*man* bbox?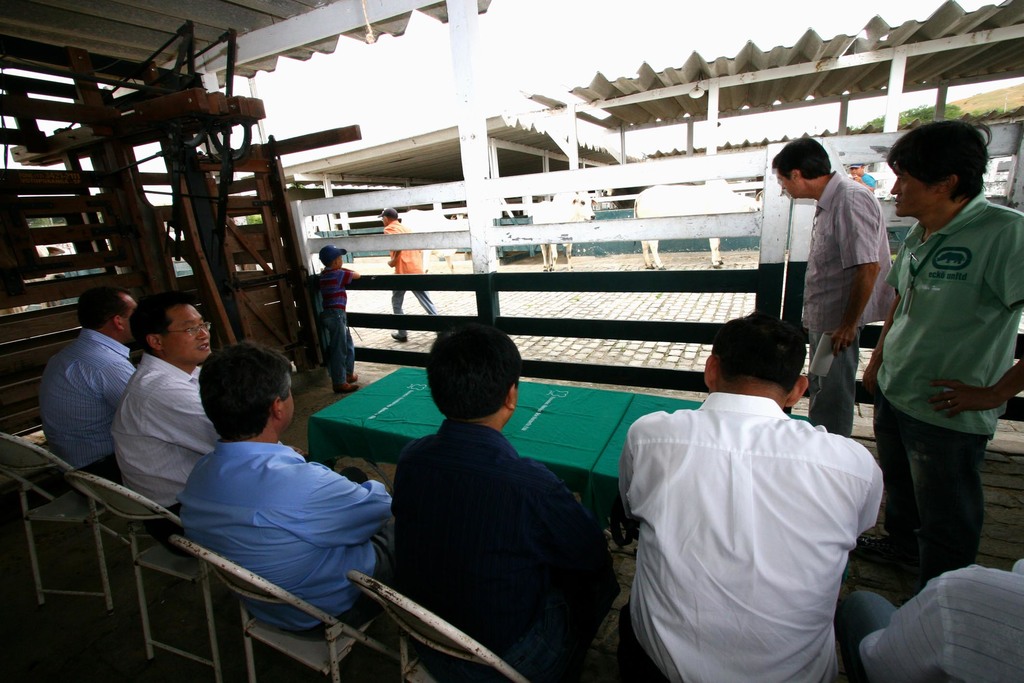
610 308 884 682
